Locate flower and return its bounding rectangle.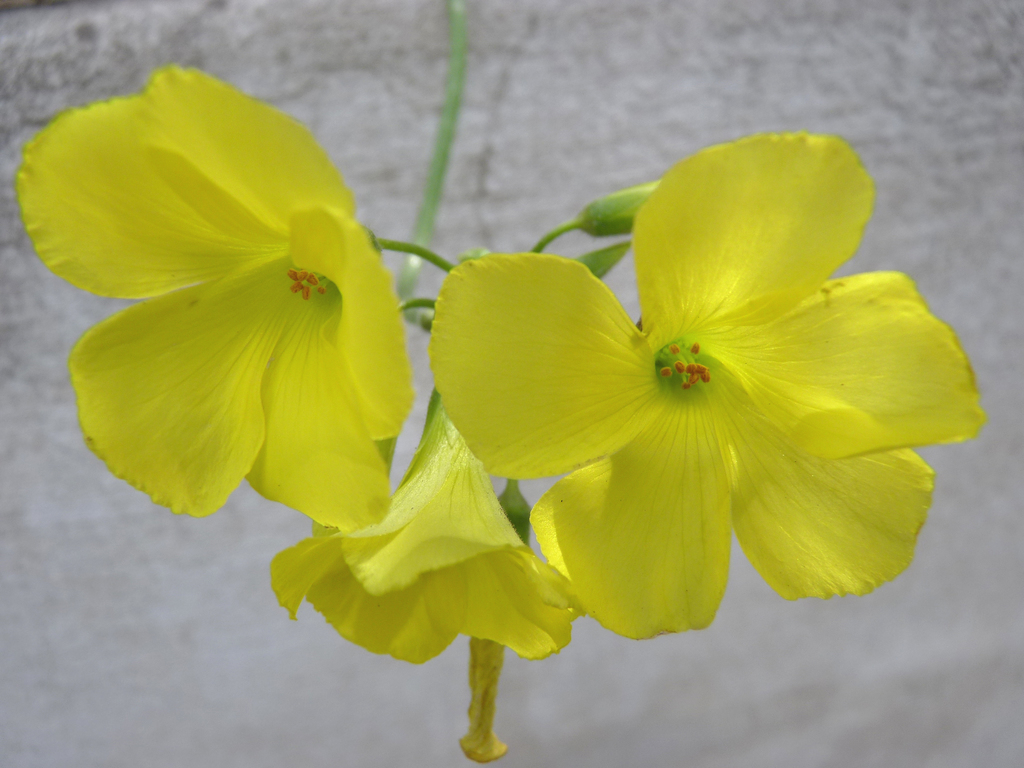
pyautogui.locateOnScreen(271, 386, 584, 664).
